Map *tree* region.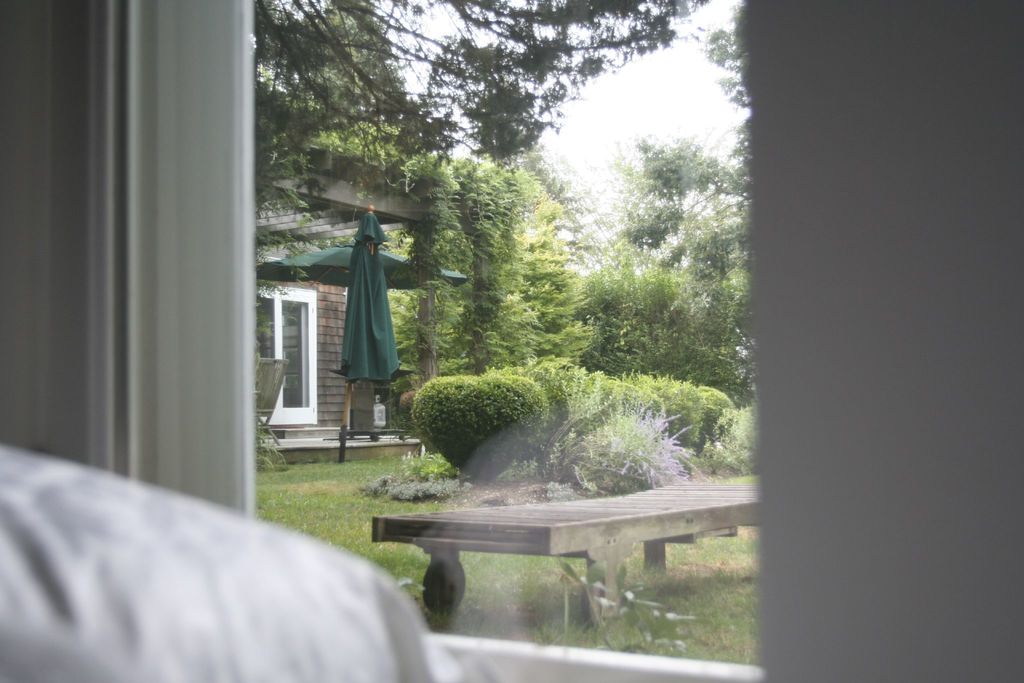
Mapped to <region>253, 0, 719, 211</region>.
